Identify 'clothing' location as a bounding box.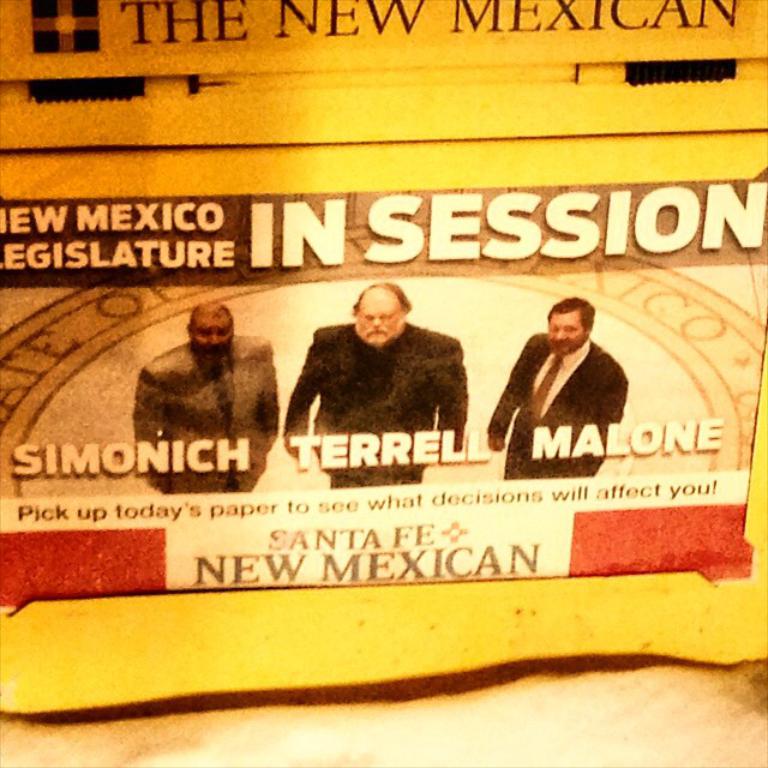
490/335/629/486.
